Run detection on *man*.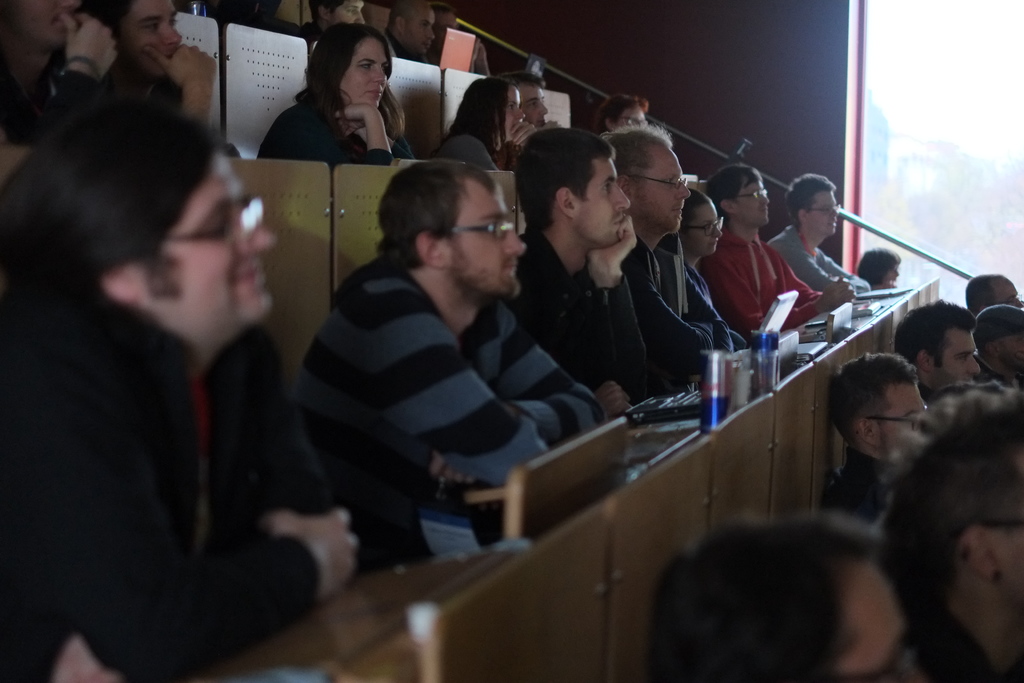
Result: [left=8, top=92, right=363, bottom=682].
